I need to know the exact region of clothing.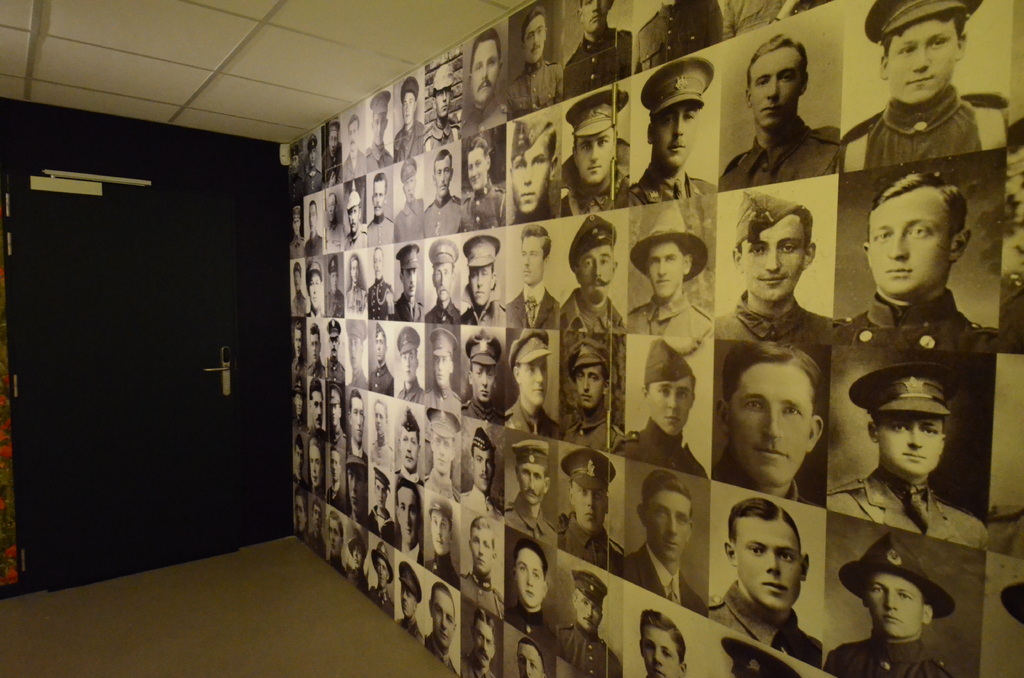
Region: select_region(462, 392, 504, 423).
